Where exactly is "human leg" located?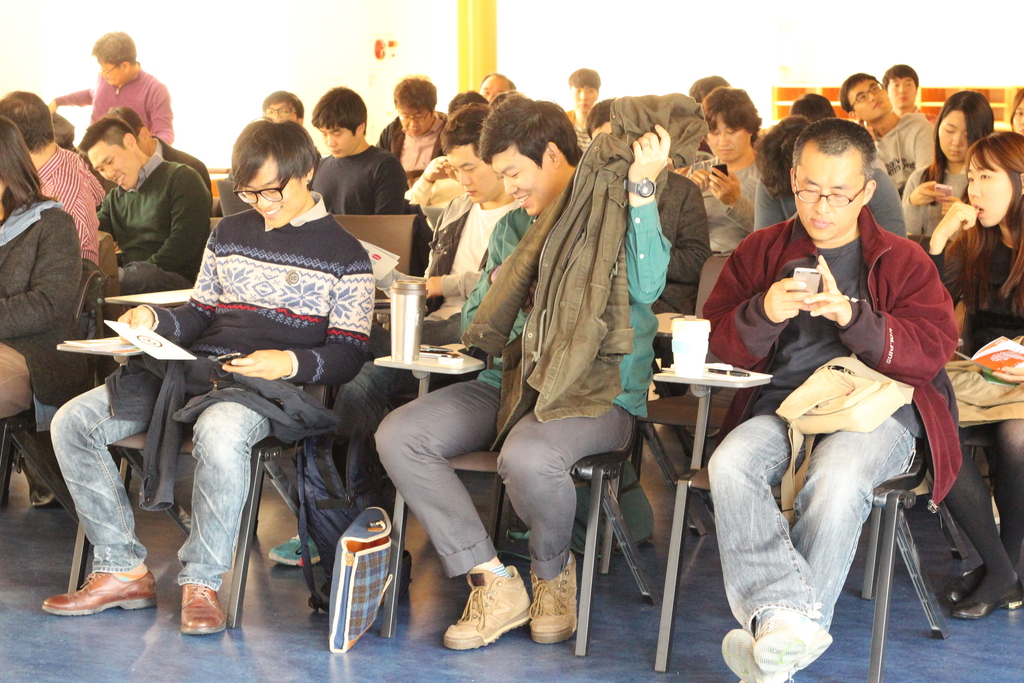
Its bounding box is bbox(36, 383, 159, 620).
